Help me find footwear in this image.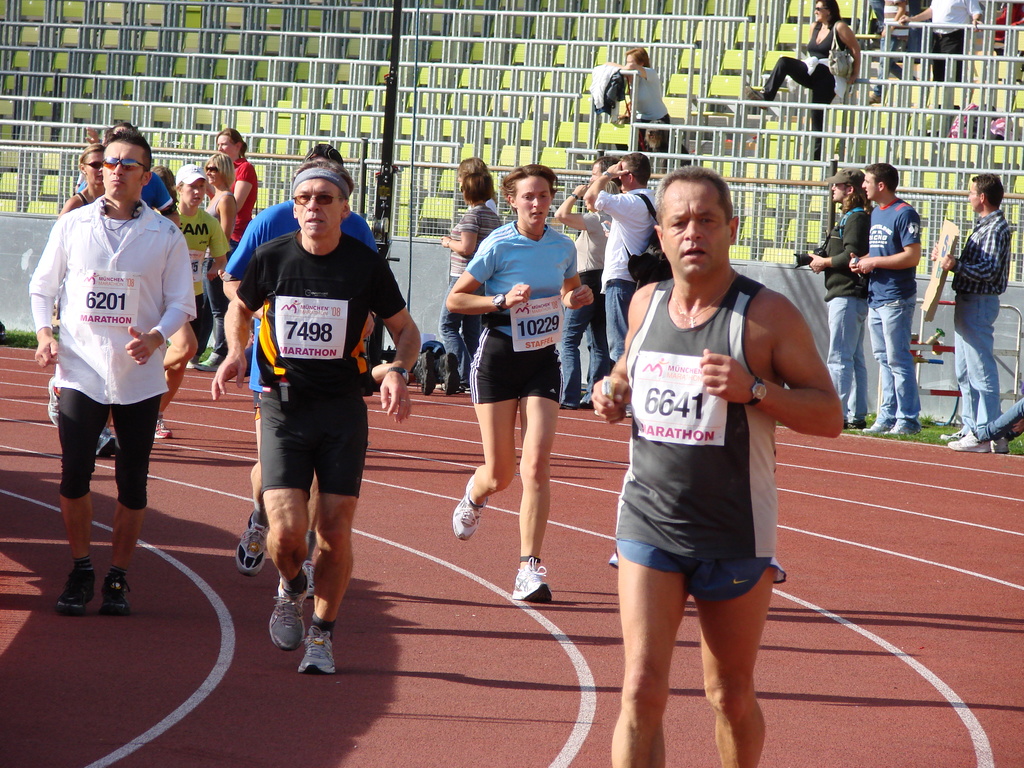
Found it: BBox(153, 415, 170, 438).
